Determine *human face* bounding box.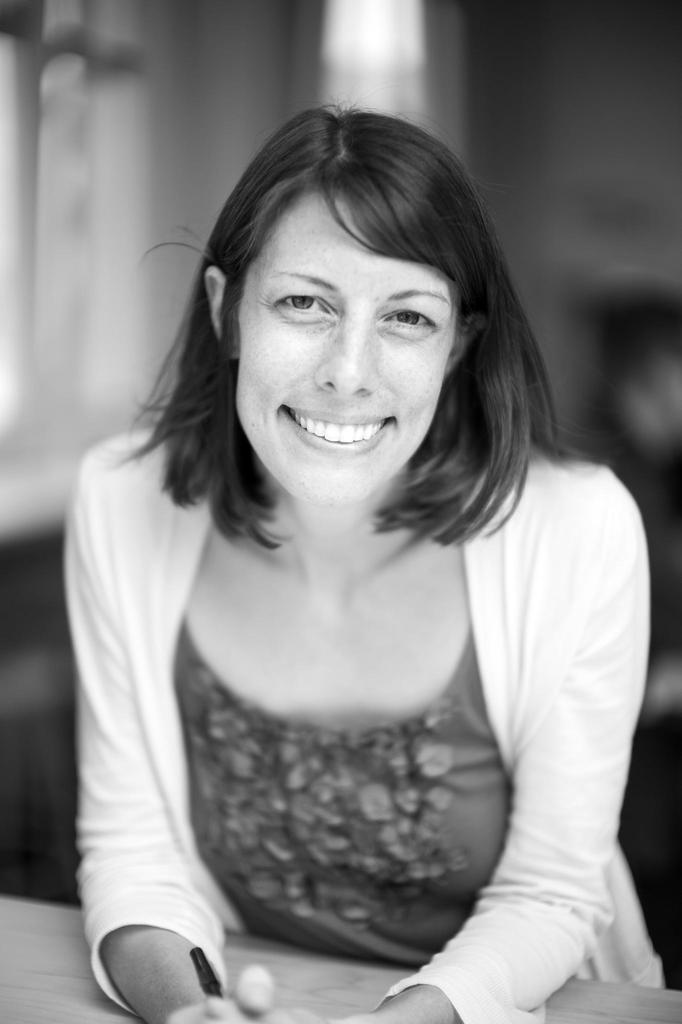
Determined: bbox=(231, 193, 454, 504).
